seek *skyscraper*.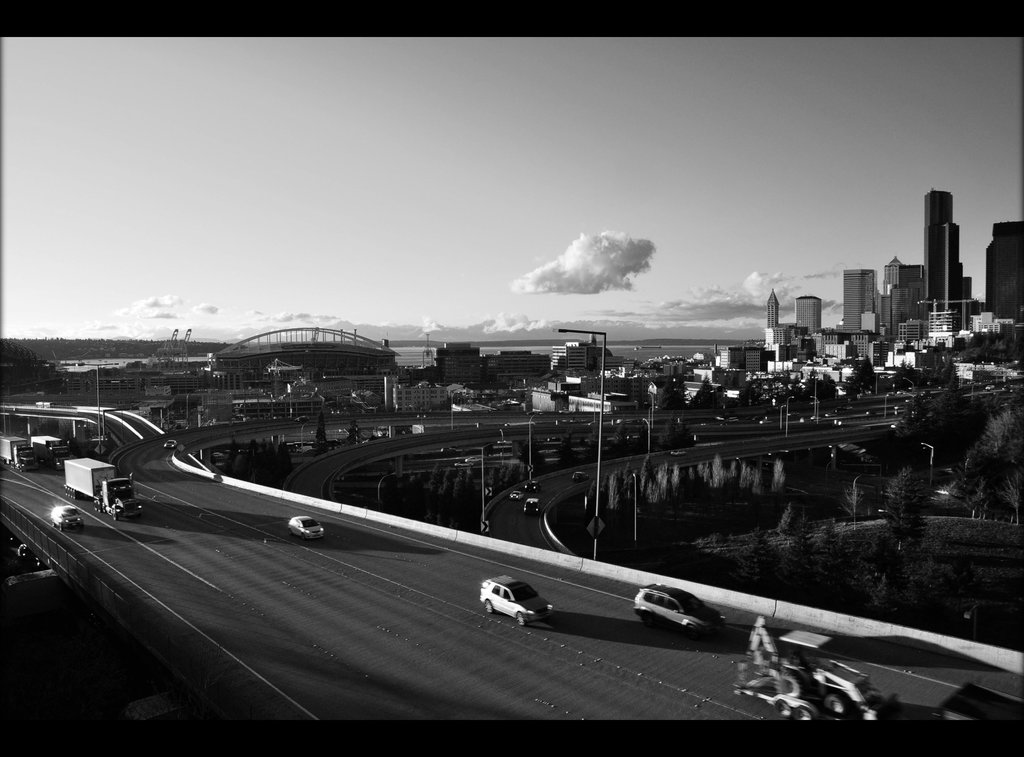
982,223,1023,334.
